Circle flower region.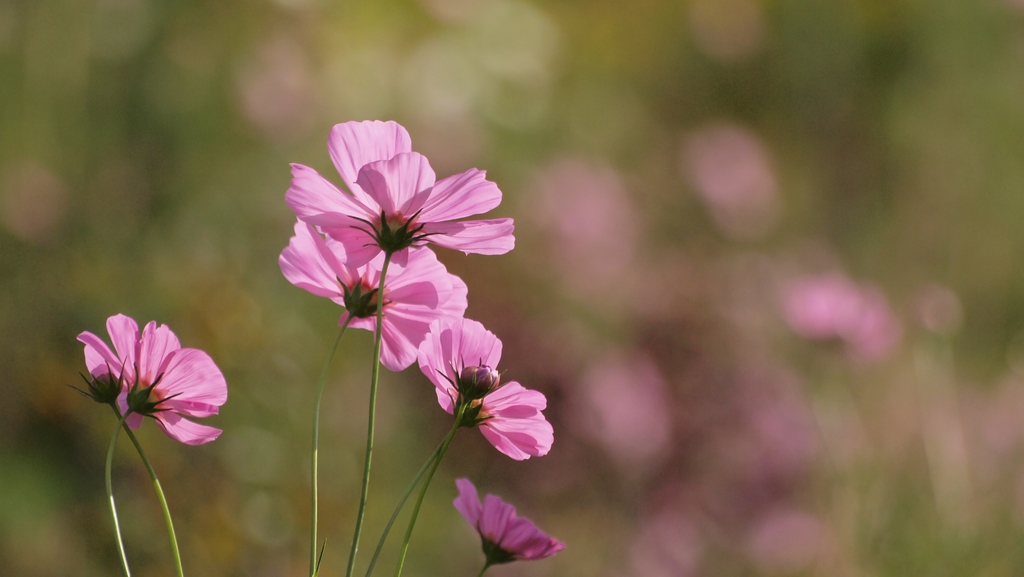
Region: box=[424, 313, 552, 459].
